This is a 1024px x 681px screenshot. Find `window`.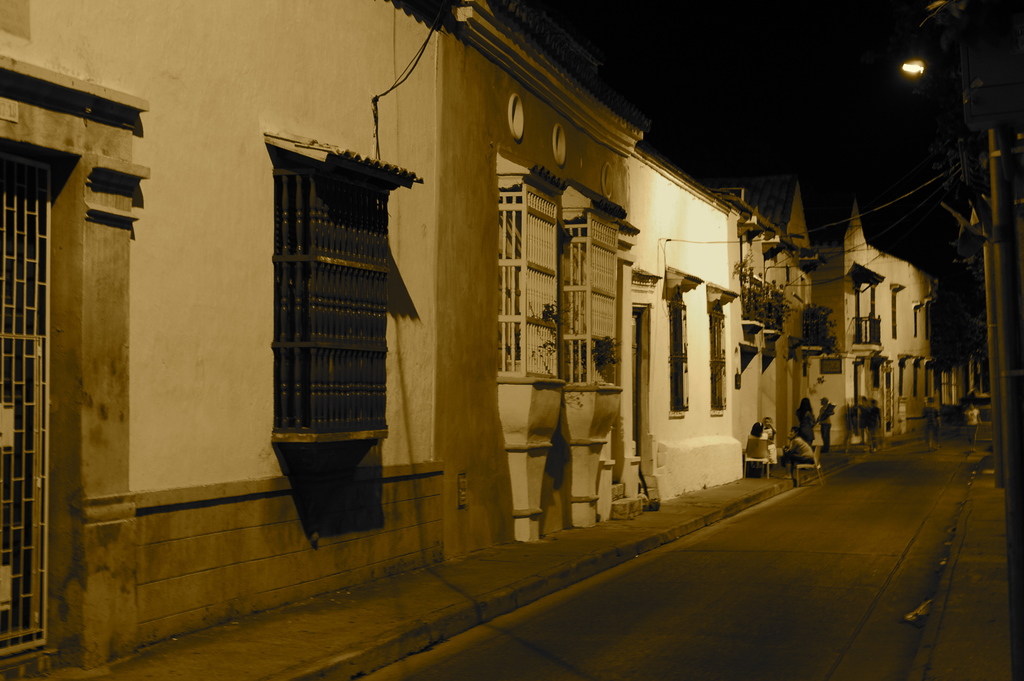
Bounding box: x1=708 y1=299 x2=735 y2=411.
